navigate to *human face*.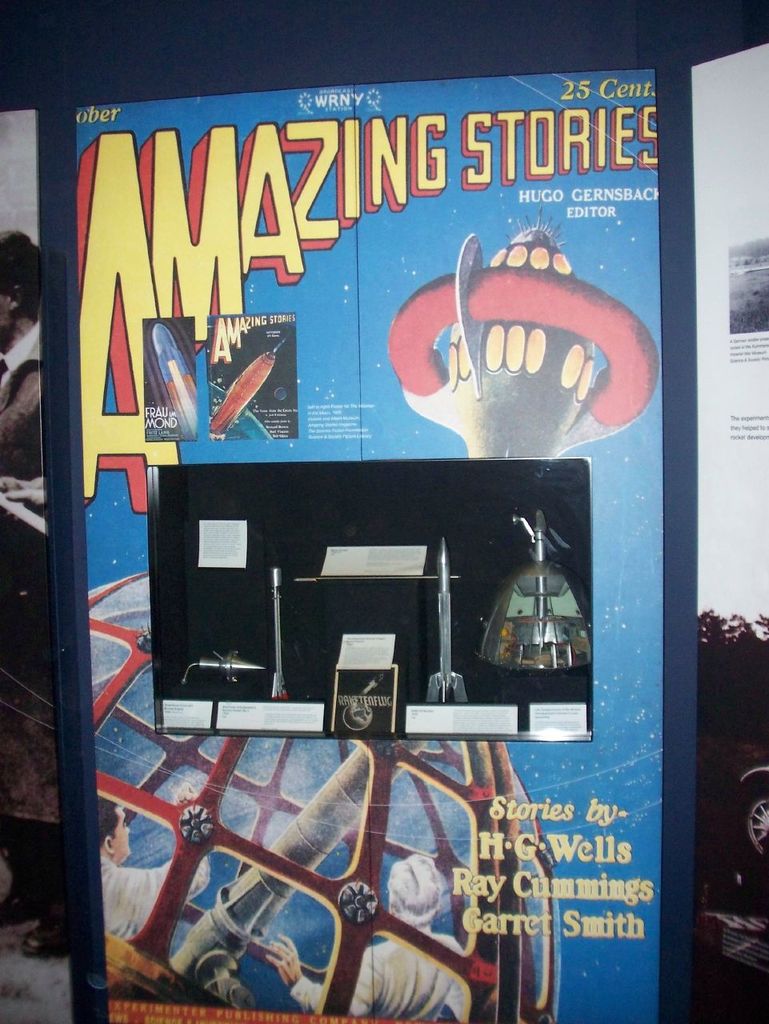
Navigation target: select_region(108, 806, 134, 860).
